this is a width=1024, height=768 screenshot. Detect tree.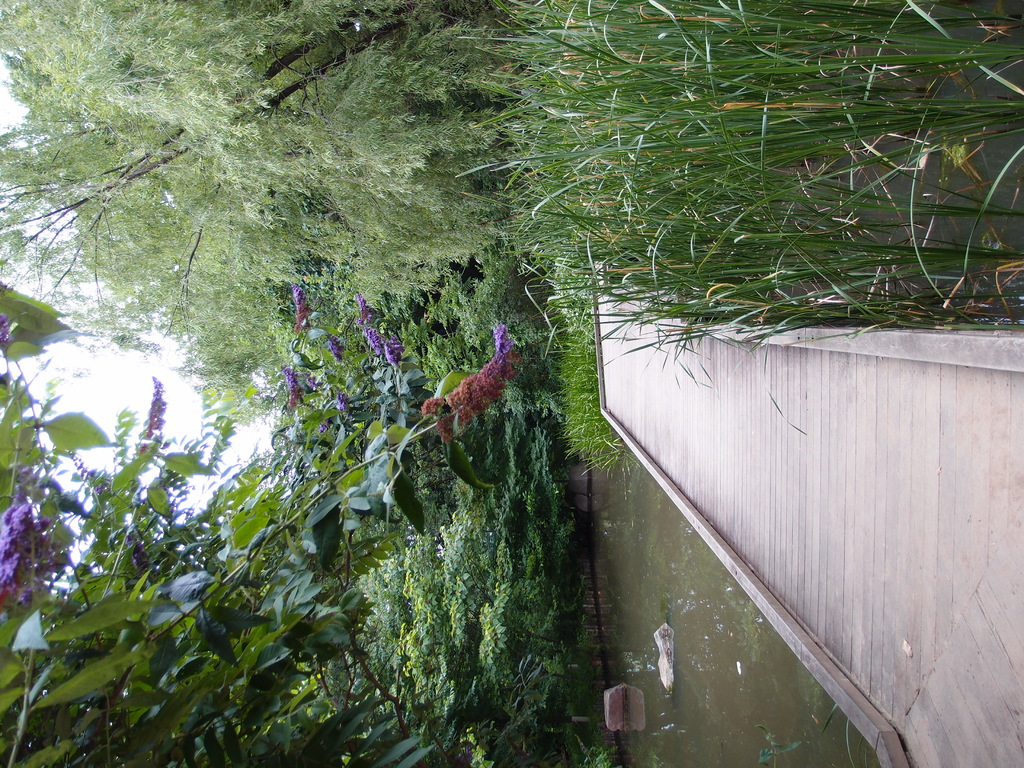
rect(0, 270, 636, 767).
